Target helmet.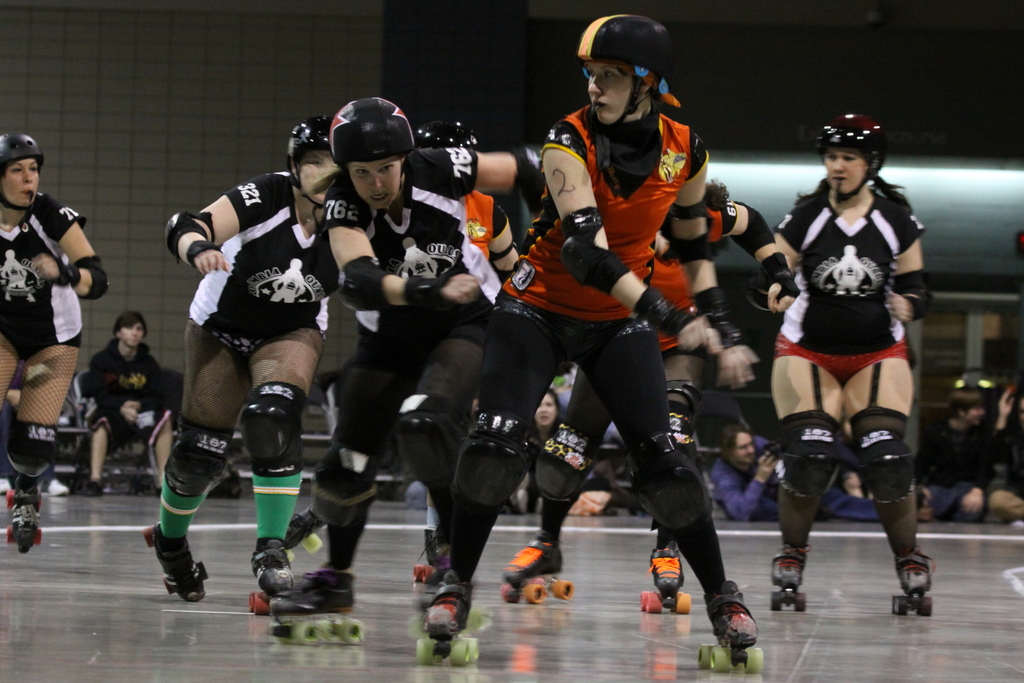
Target region: box(415, 120, 468, 155).
